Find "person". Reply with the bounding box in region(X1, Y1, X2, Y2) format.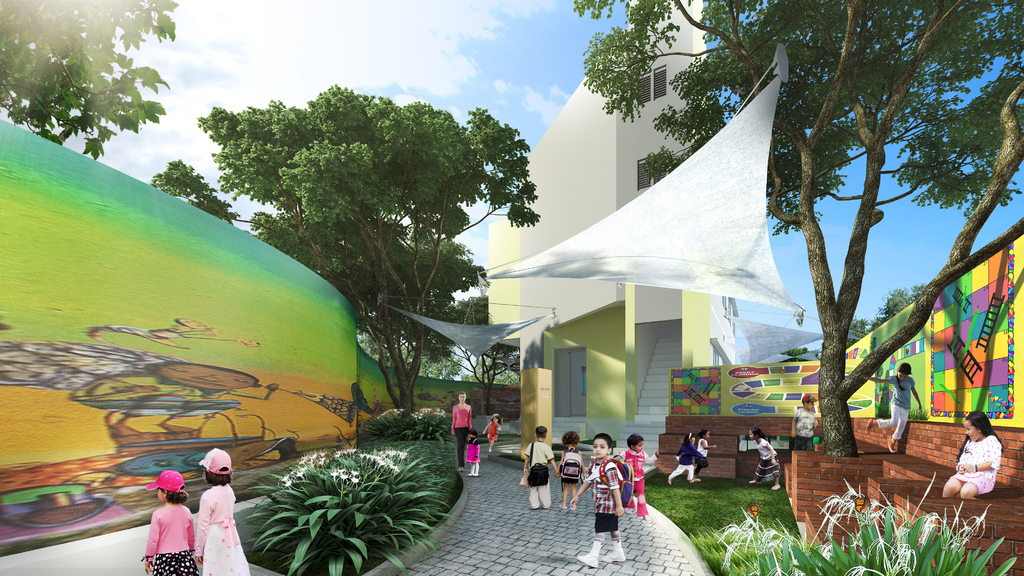
region(868, 358, 924, 453).
